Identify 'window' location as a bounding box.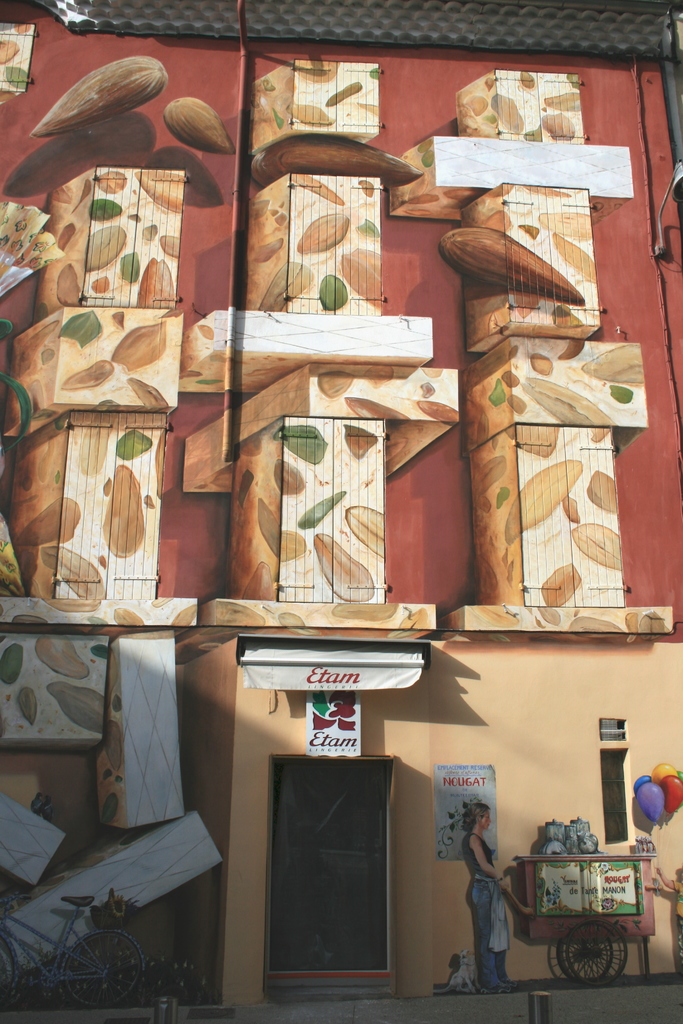
detection(598, 748, 630, 846).
